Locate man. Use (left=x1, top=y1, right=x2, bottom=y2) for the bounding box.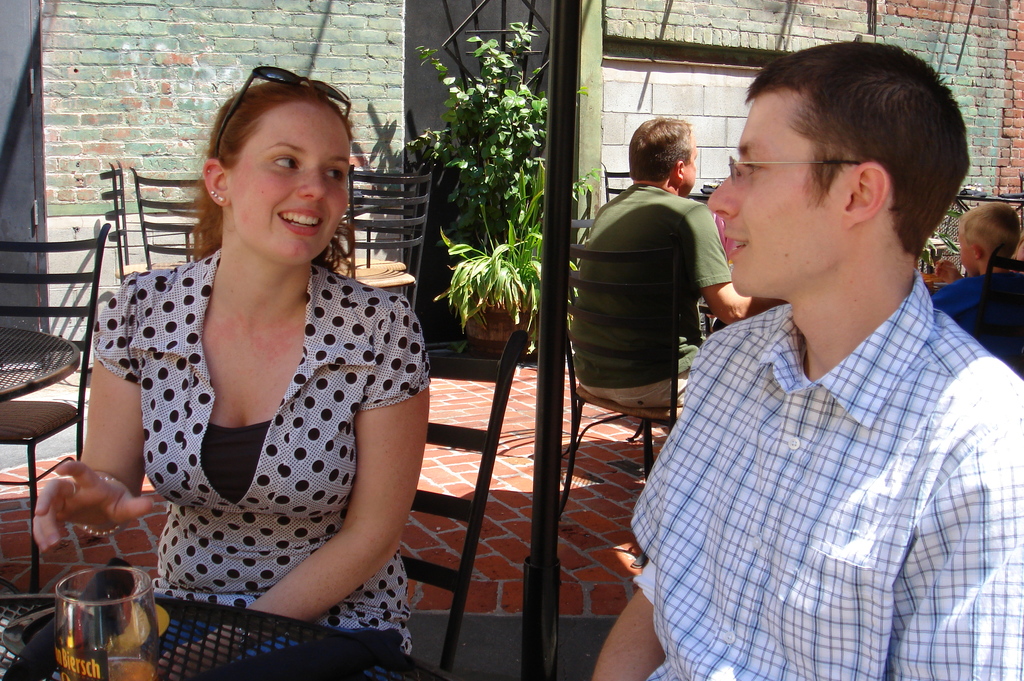
(left=566, top=117, right=789, bottom=411).
